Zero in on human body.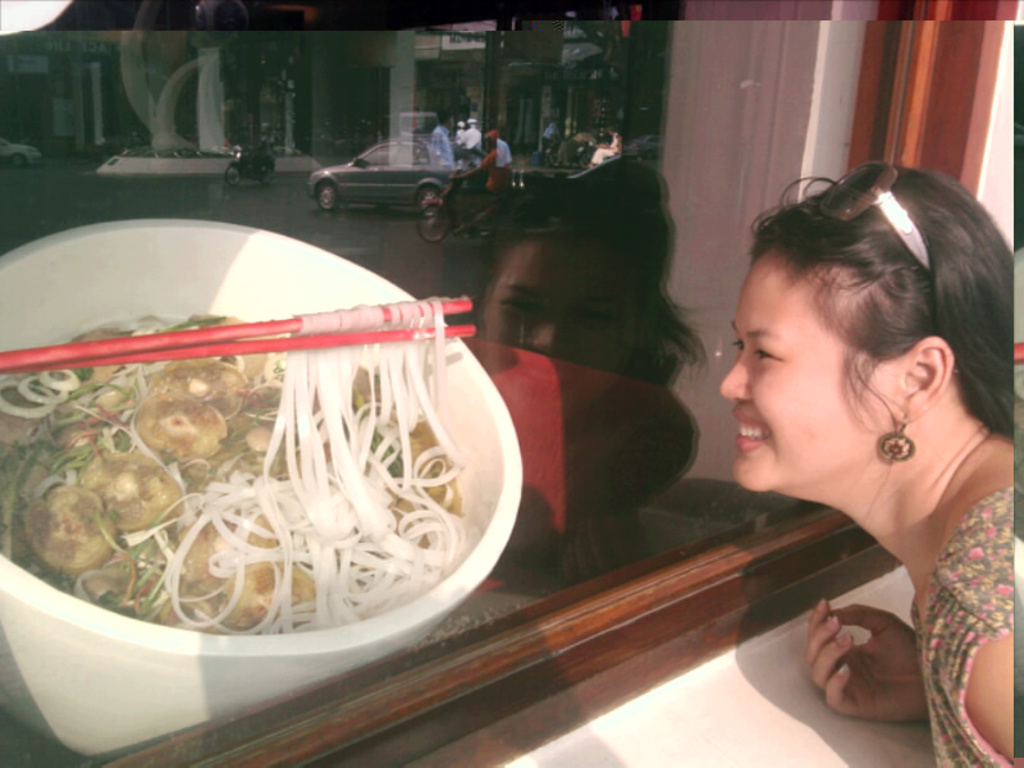
Zeroed in: 680, 179, 1023, 705.
